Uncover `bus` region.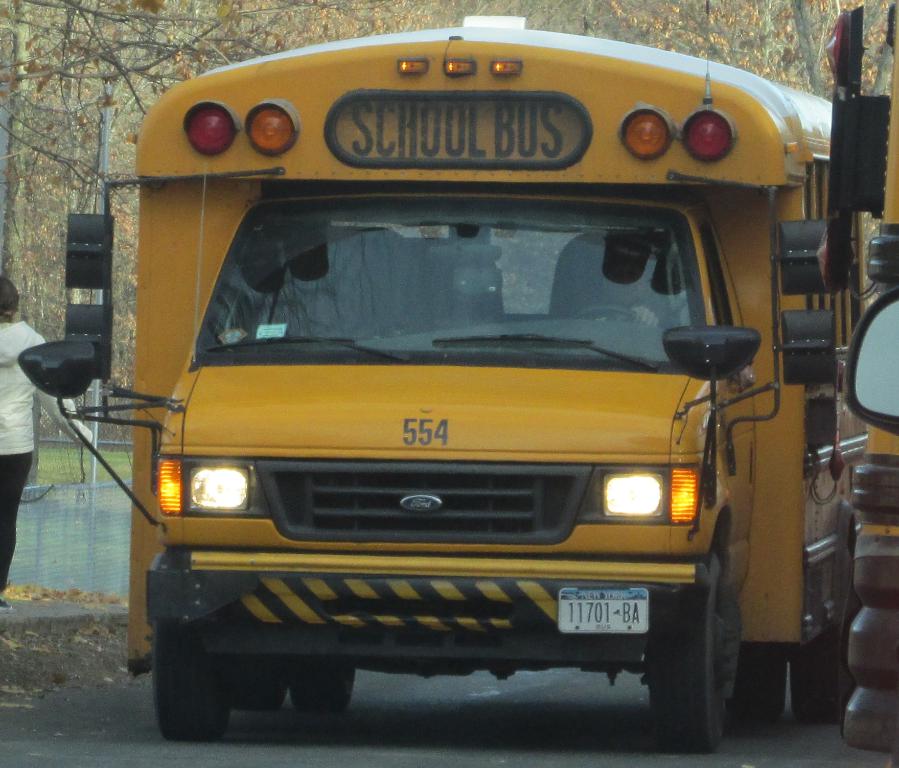
Uncovered: bbox(847, 0, 898, 767).
